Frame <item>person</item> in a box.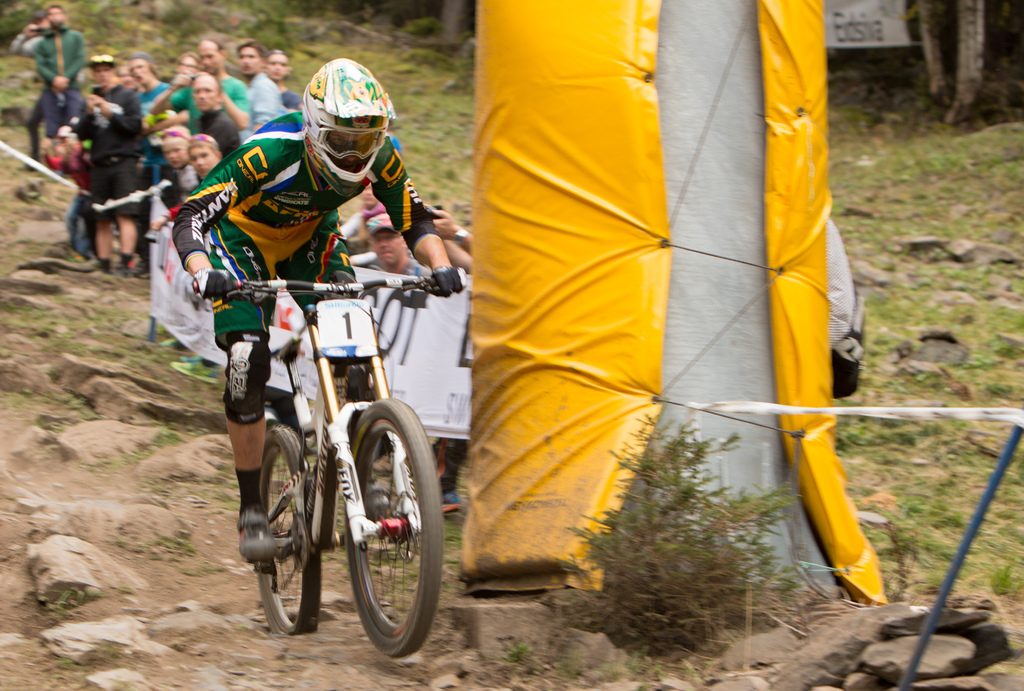
bbox(37, 127, 95, 259).
